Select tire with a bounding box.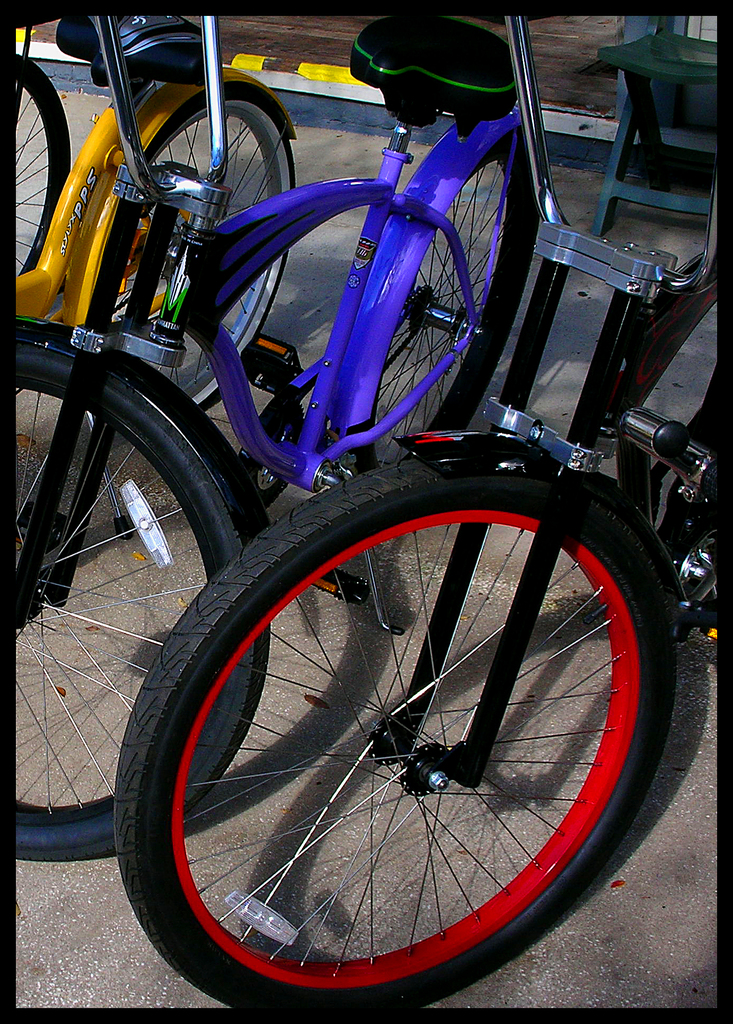
<bbox>104, 85, 294, 412</bbox>.
